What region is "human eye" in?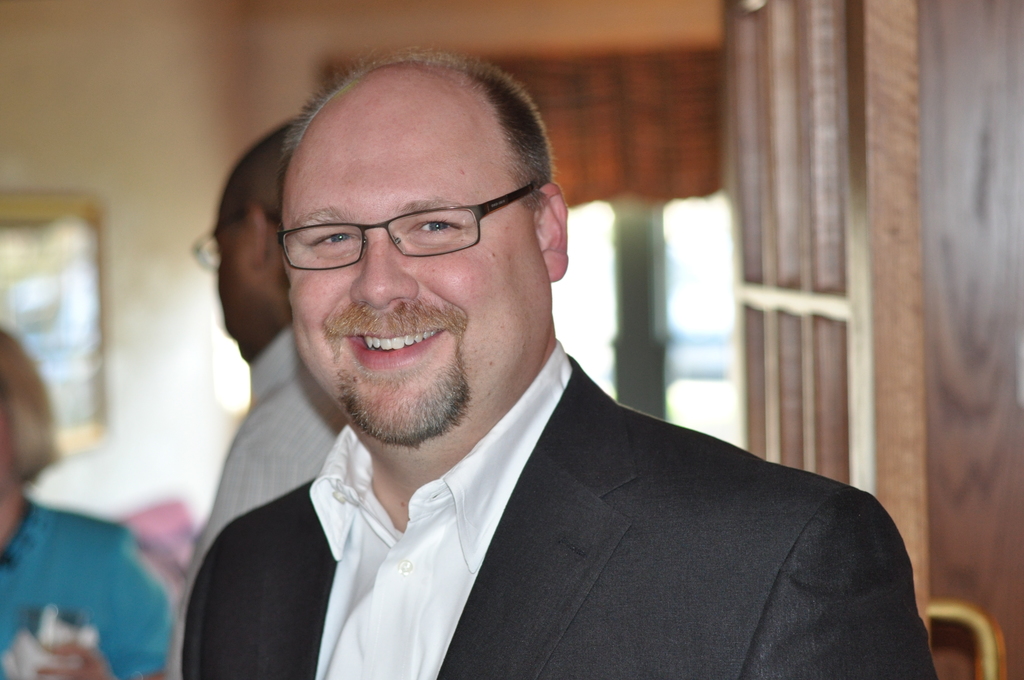
left=415, top=215, right=461, bottom=242.
